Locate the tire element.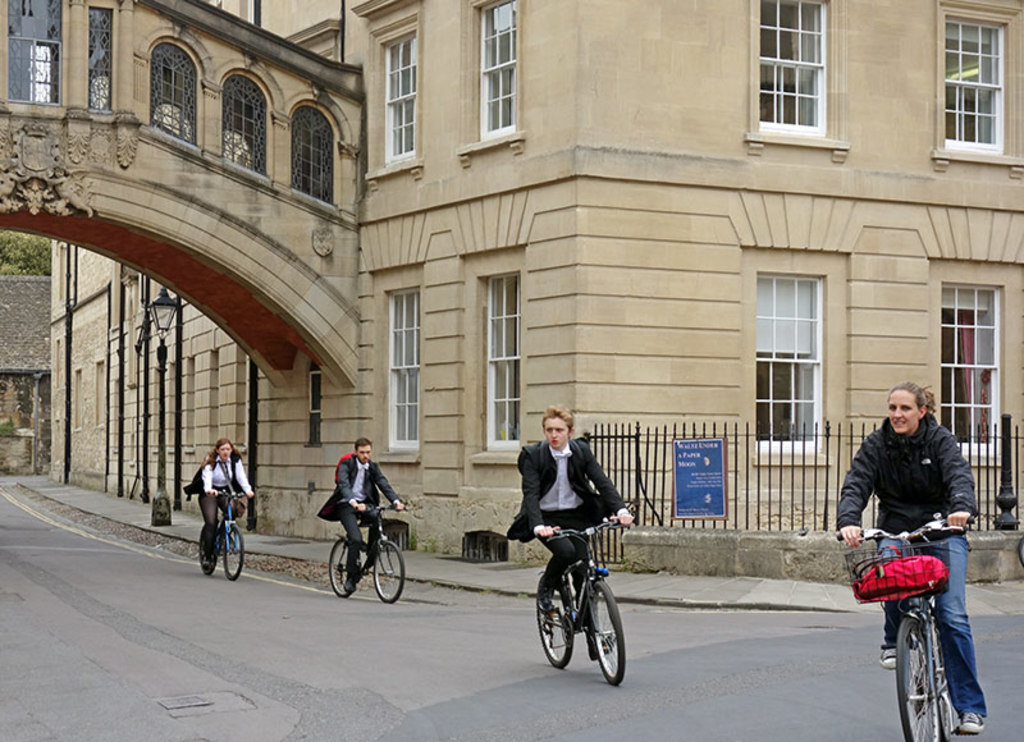
Element bbox: bbox(326, 533, 361, 599).
